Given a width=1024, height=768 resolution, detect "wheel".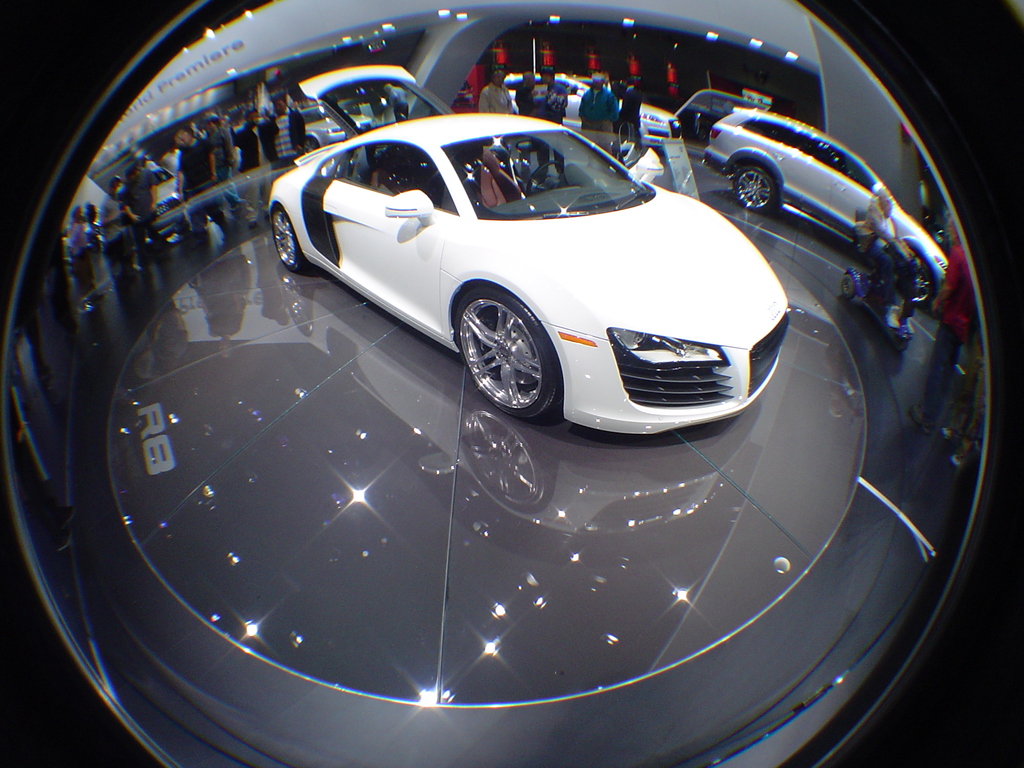
locate(451, 285, 577, 419).
